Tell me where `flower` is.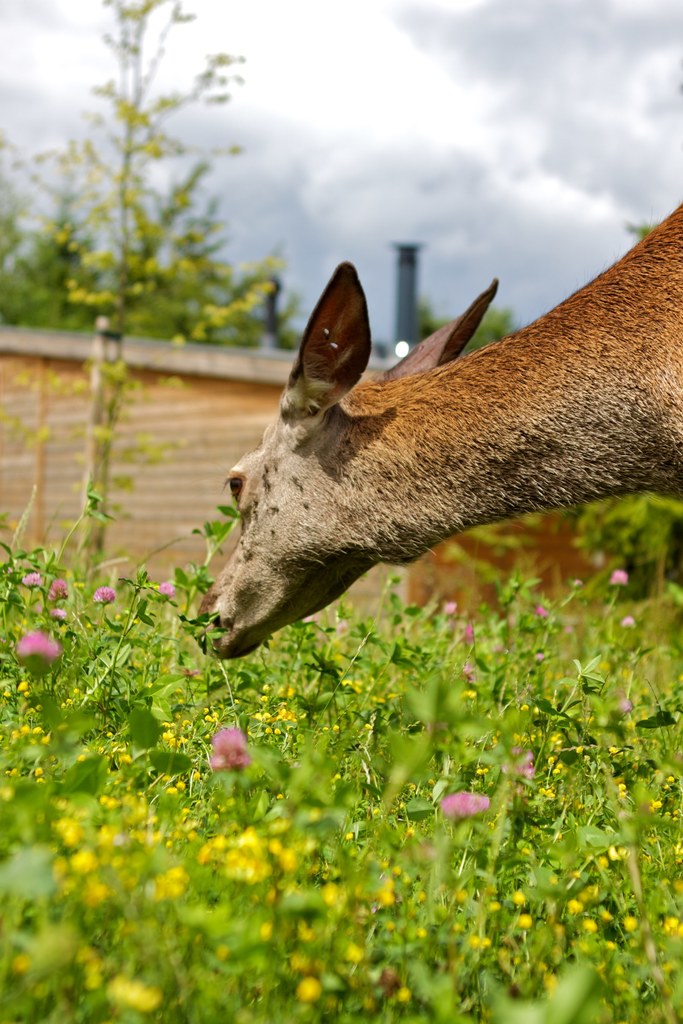
`flower` is at pyautogui.locateOnScreen(466, 624, 475, 646).
